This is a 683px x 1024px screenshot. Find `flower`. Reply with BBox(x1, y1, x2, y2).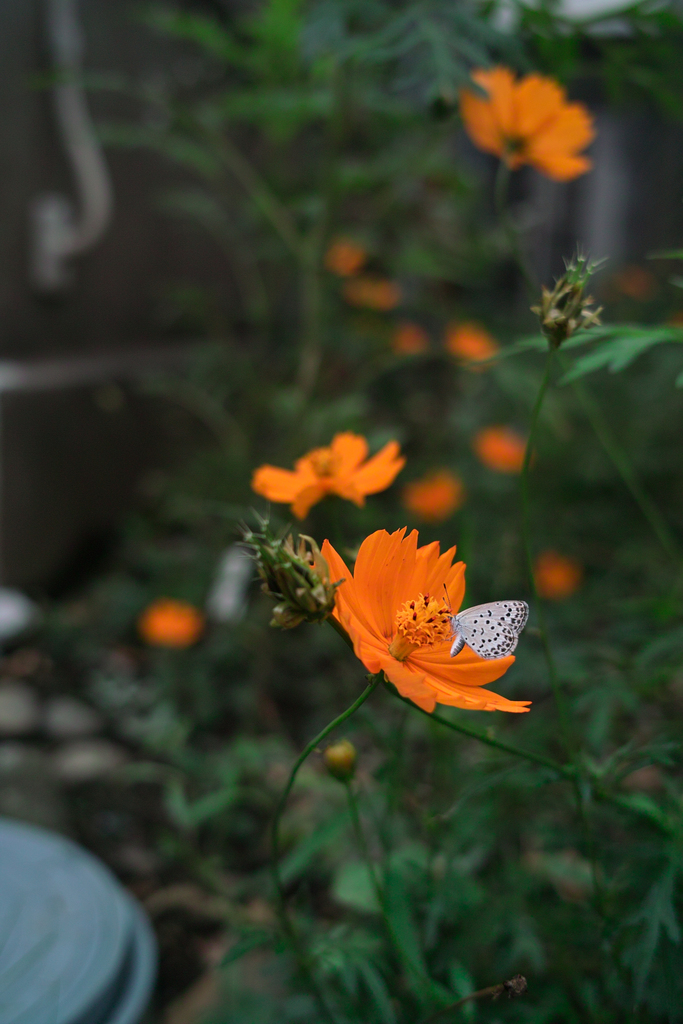
BBox(456, 61, 597, 189).
